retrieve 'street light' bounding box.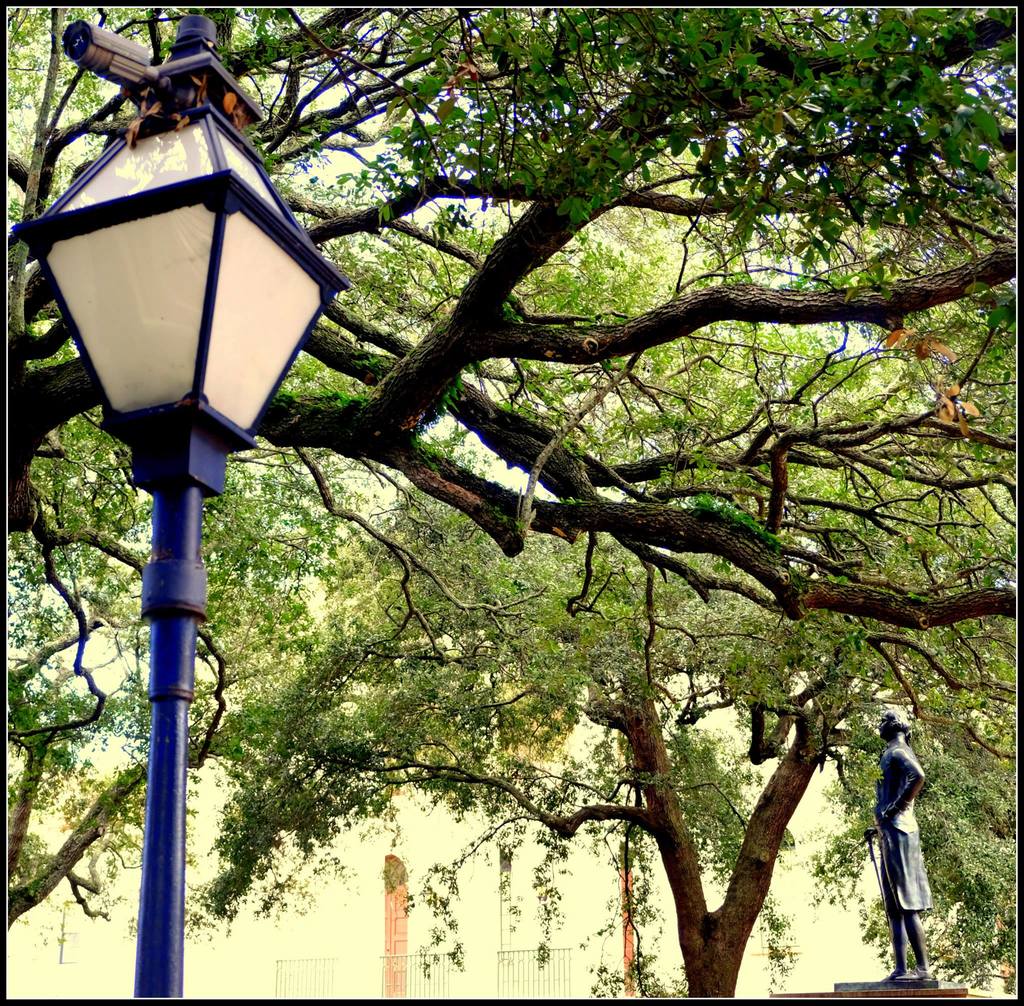
Bounding box: 4 0 349 913.
